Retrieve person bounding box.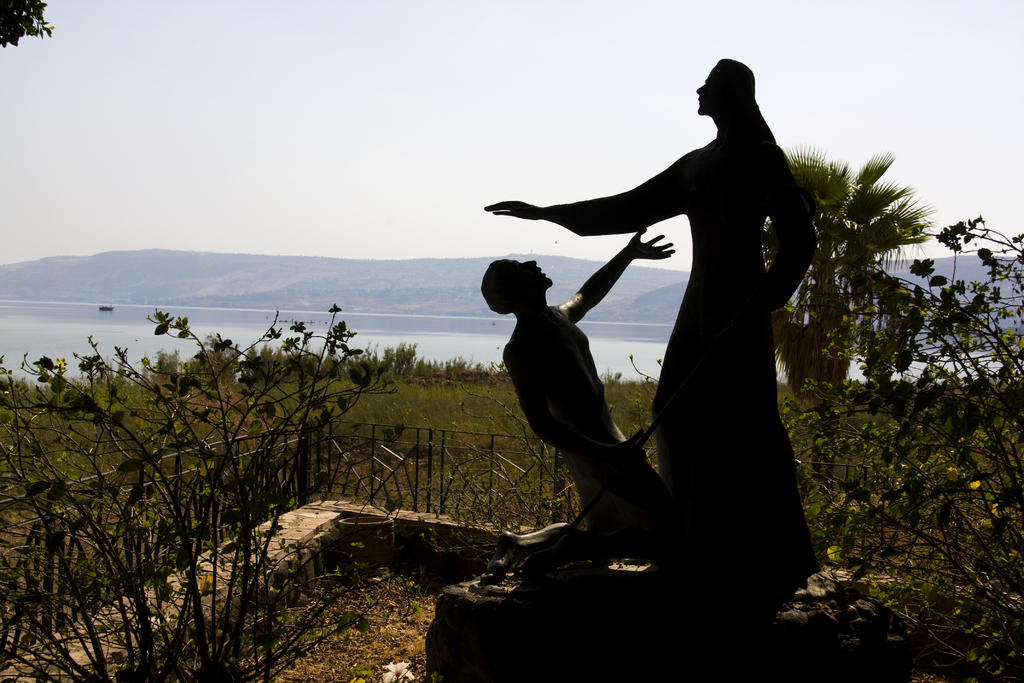
Bounding box: bbox(481, 227, 675, 548).
